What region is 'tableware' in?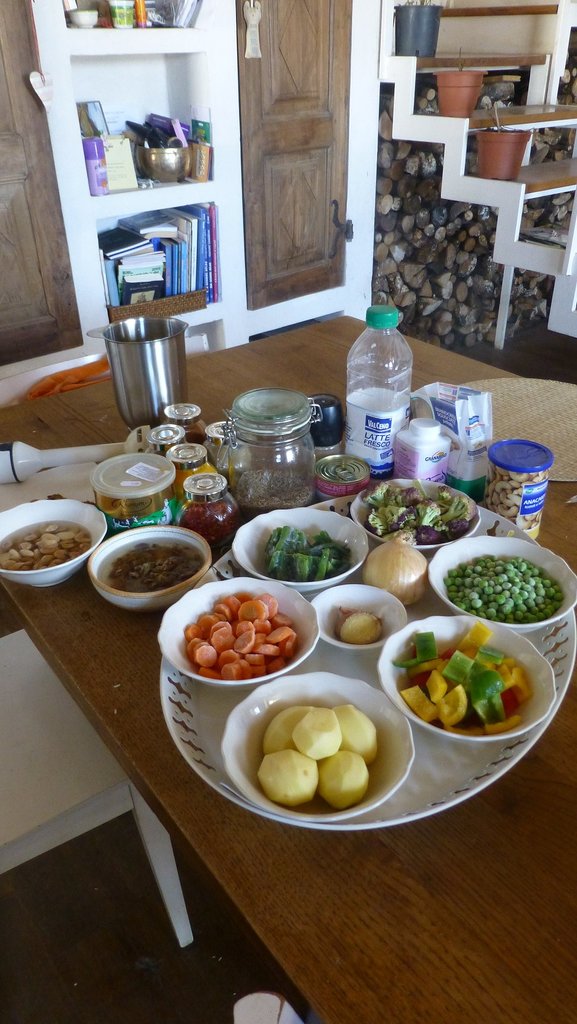
[0,497,111,590].
